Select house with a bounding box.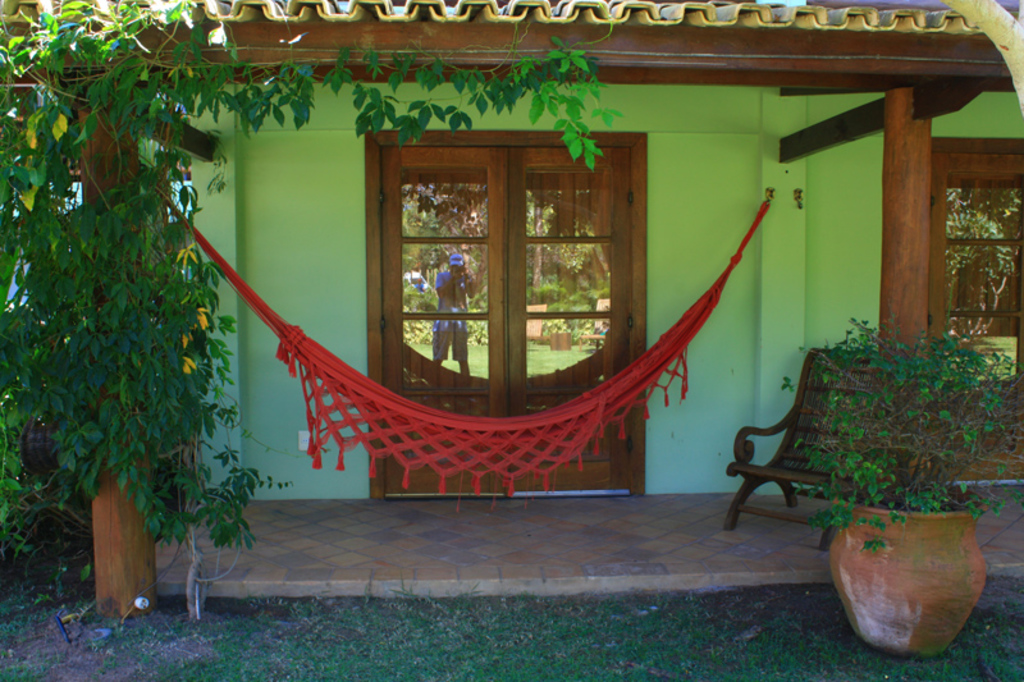
<region>0, 0, 1023, 599</region>.
